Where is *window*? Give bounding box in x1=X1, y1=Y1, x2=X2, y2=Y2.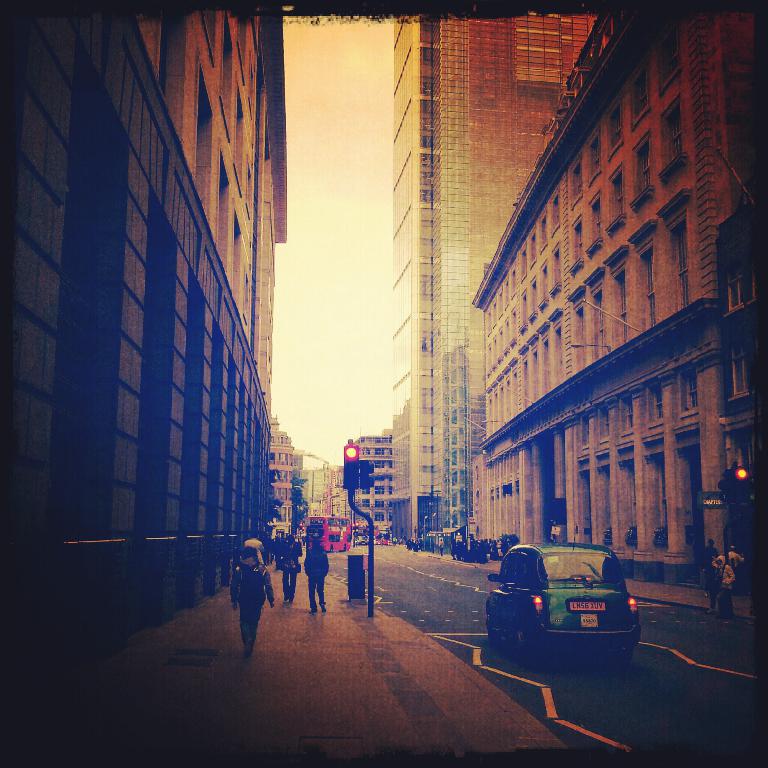
x1=664, y1=110, x2=684, y2=169.
